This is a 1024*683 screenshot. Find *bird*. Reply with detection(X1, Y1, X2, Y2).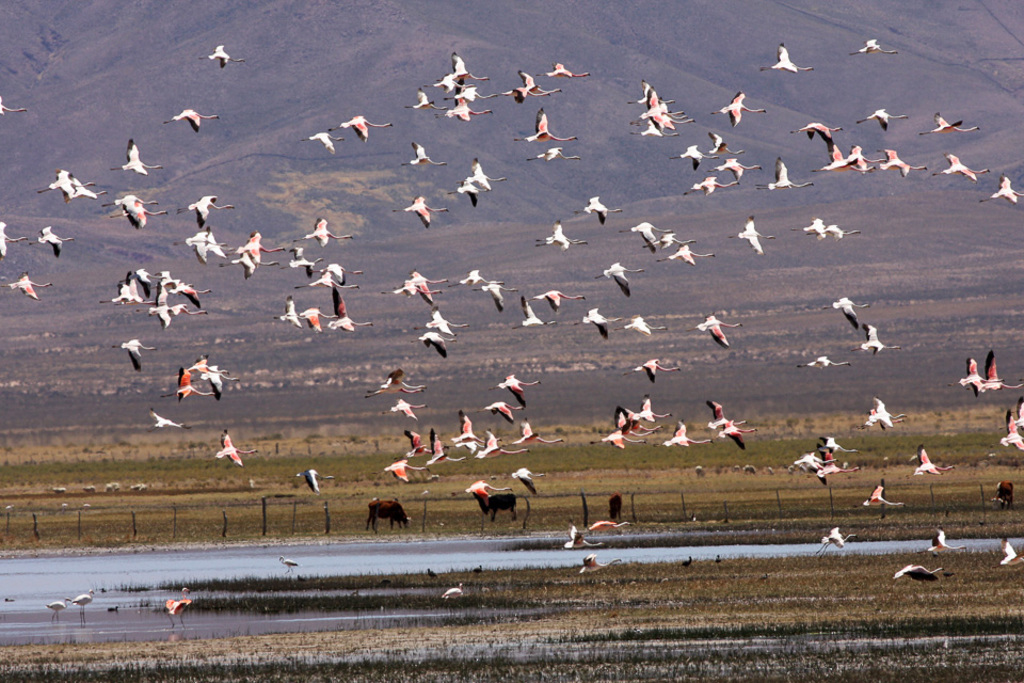
detection(850, 319, 905, 352).
